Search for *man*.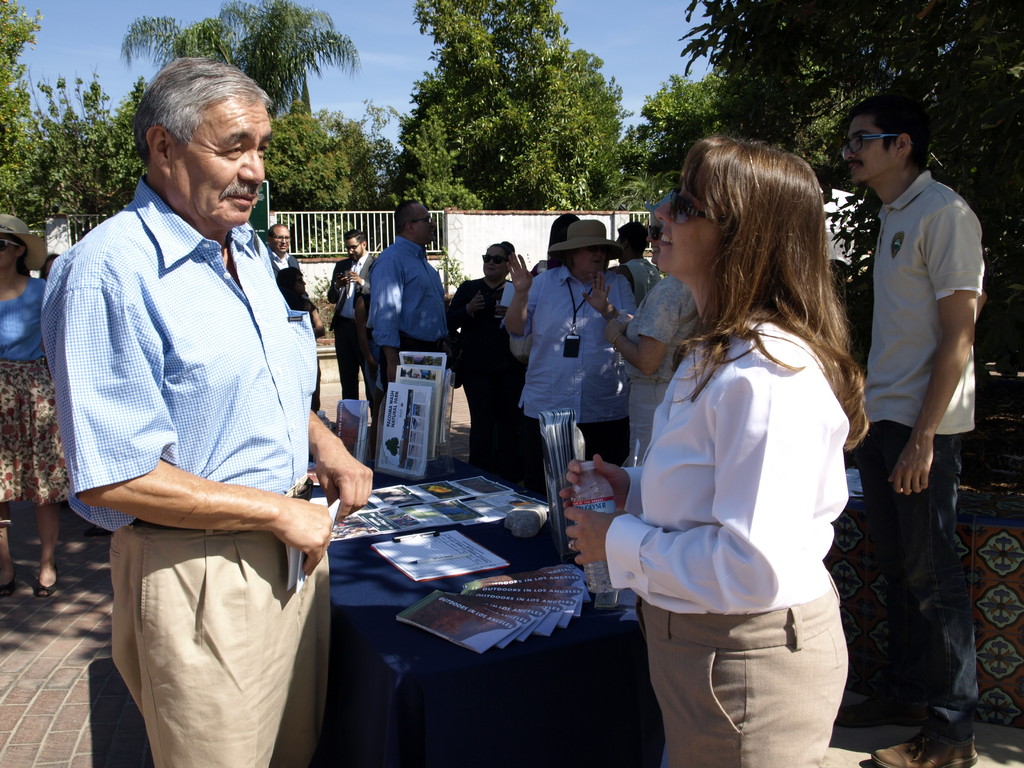
Found at bbox=(832, 91, 986, 767).
